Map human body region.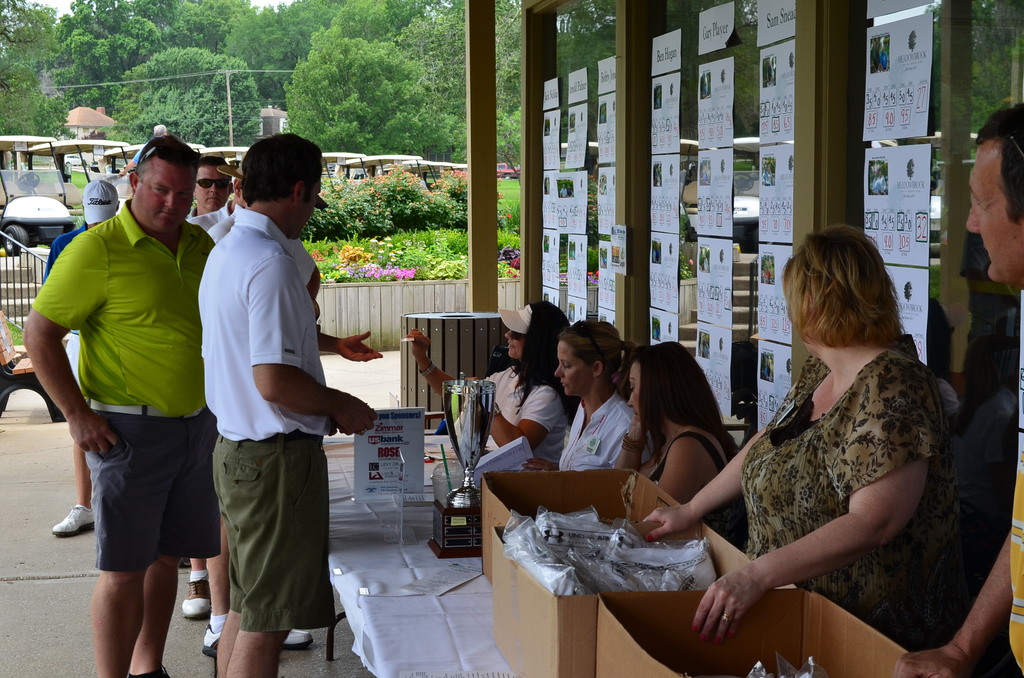
Mapped to {"left": 893, "top": 452, "right": 1023, "bottom": 677}.
